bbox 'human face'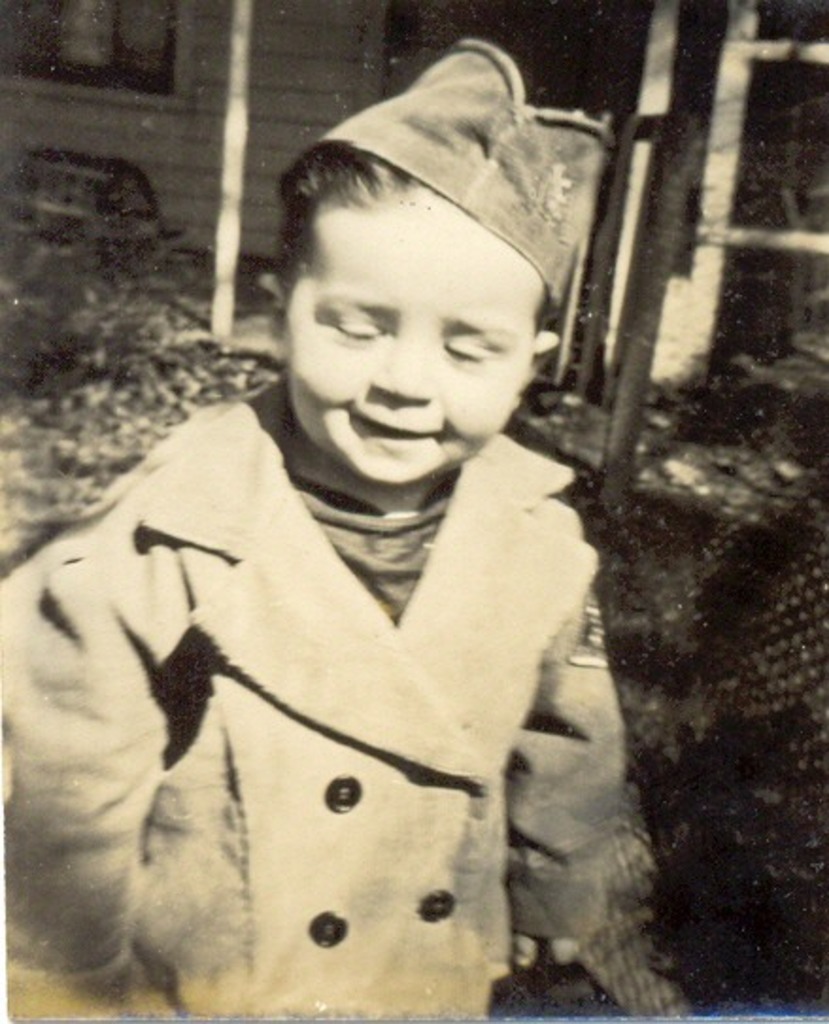
<box>268,191,544,497</box>
